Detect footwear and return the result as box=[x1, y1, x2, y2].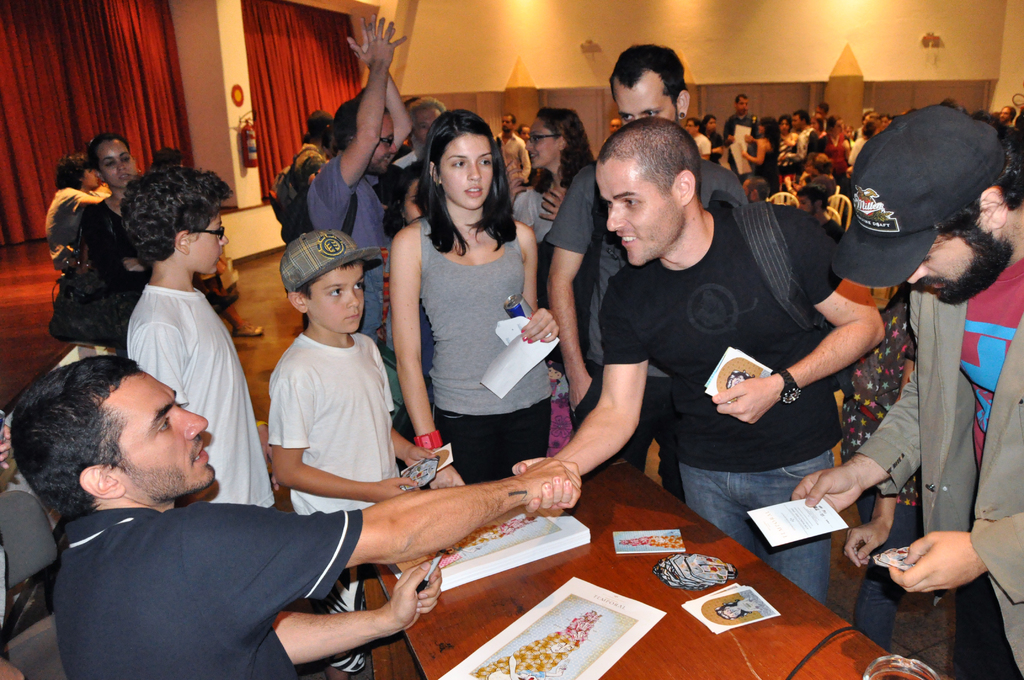
box=[228, 314, 268, 340].
